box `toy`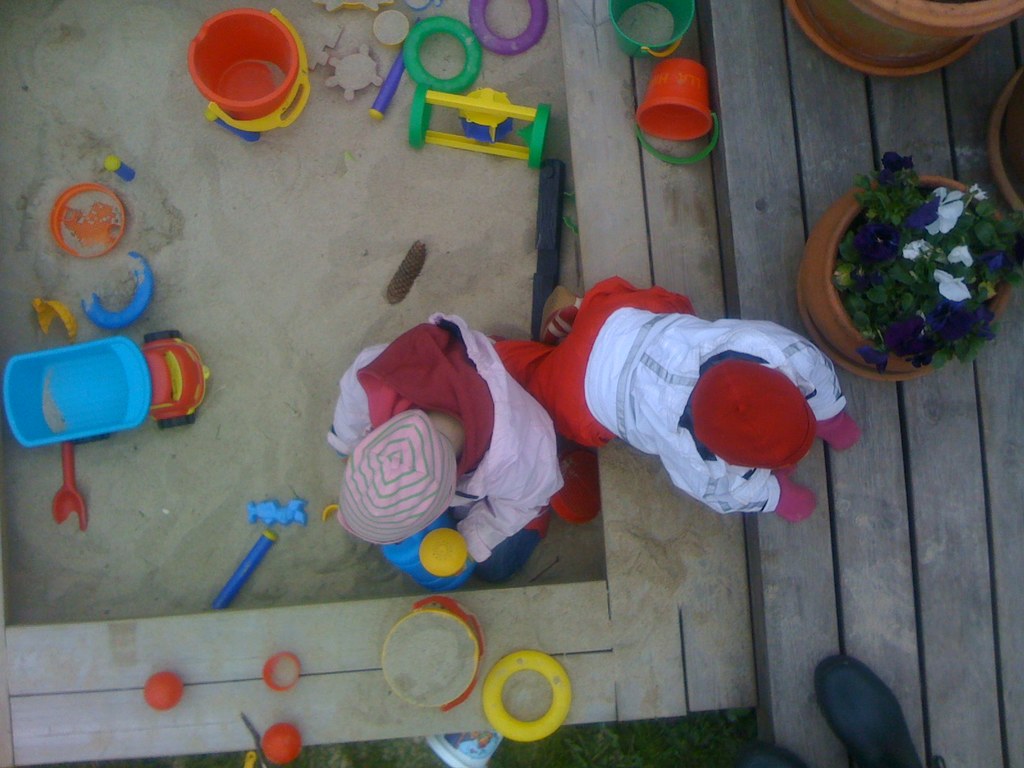
[636, 56, 724, 163]
